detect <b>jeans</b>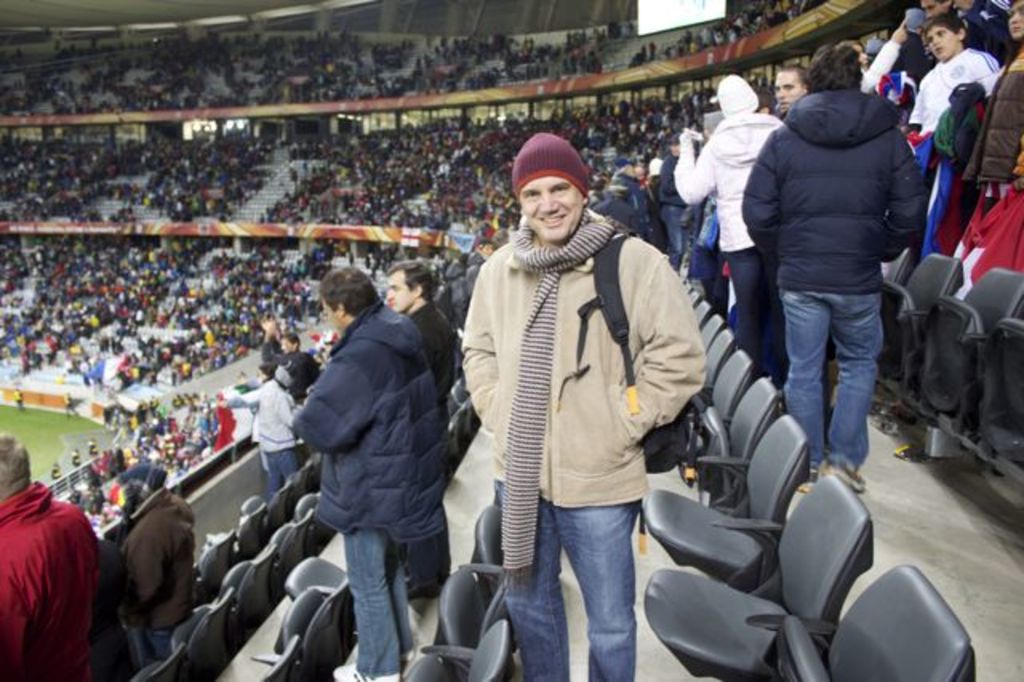
box(502, 495, 640, 680)
